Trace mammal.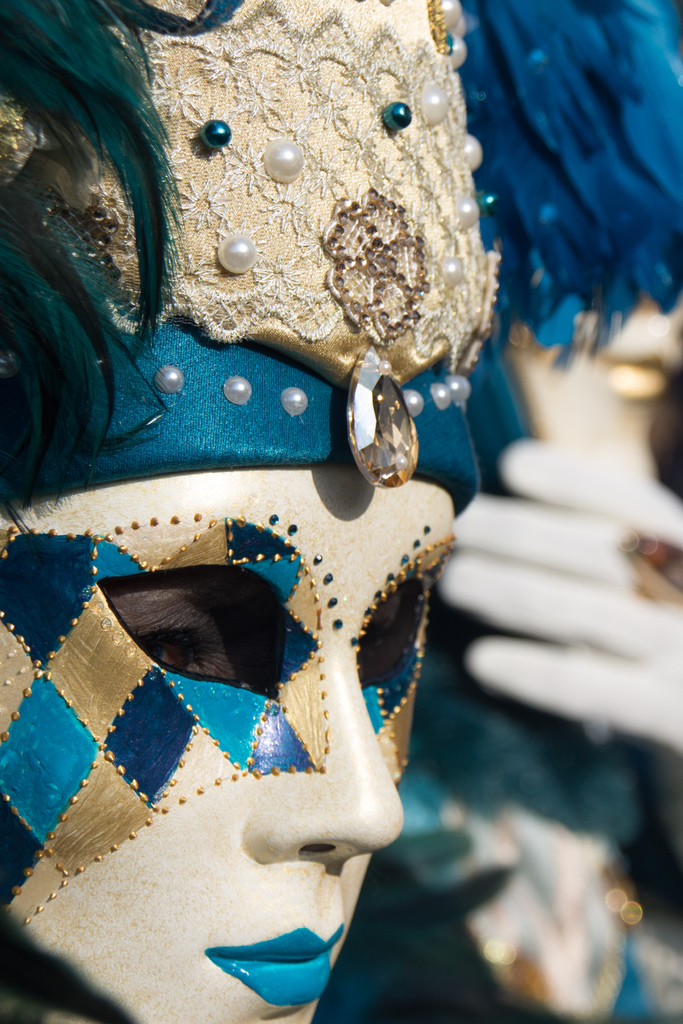
Traced to [left=0, top=0, right=682, bottom=1023].
